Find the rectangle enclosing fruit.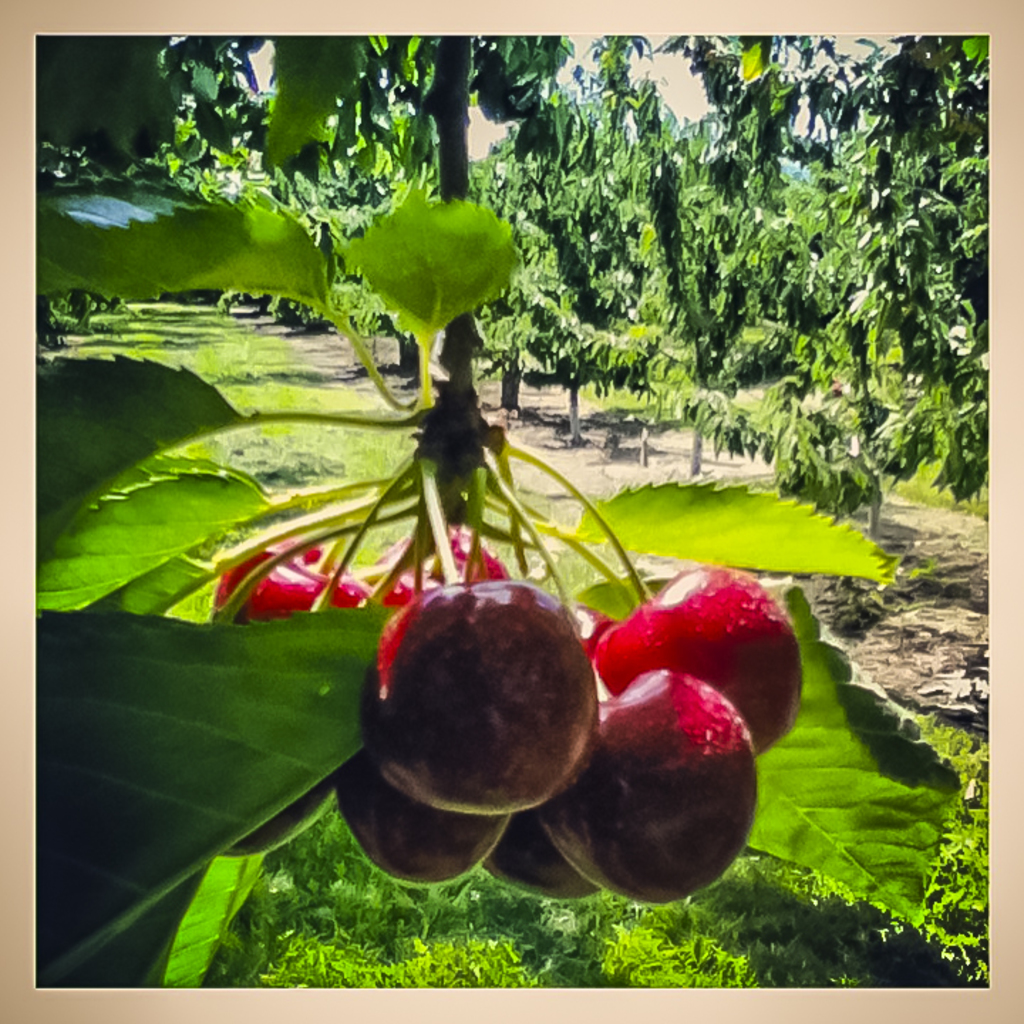
495,812,597,895.
